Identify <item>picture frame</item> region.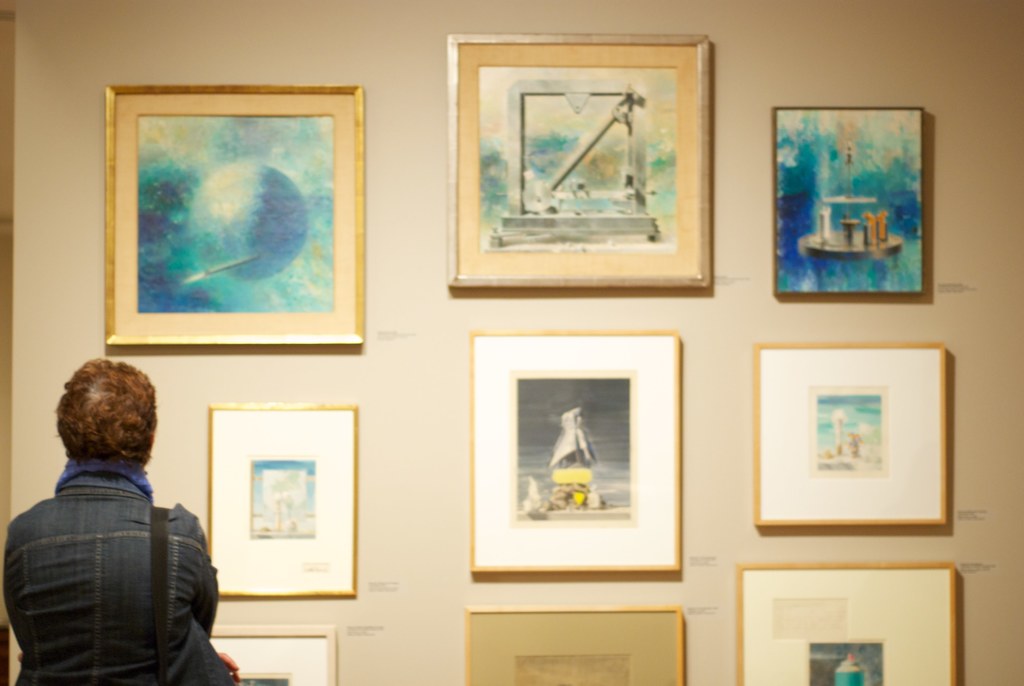
Region: x1=202 y1=633 x2=338 y2=685.
